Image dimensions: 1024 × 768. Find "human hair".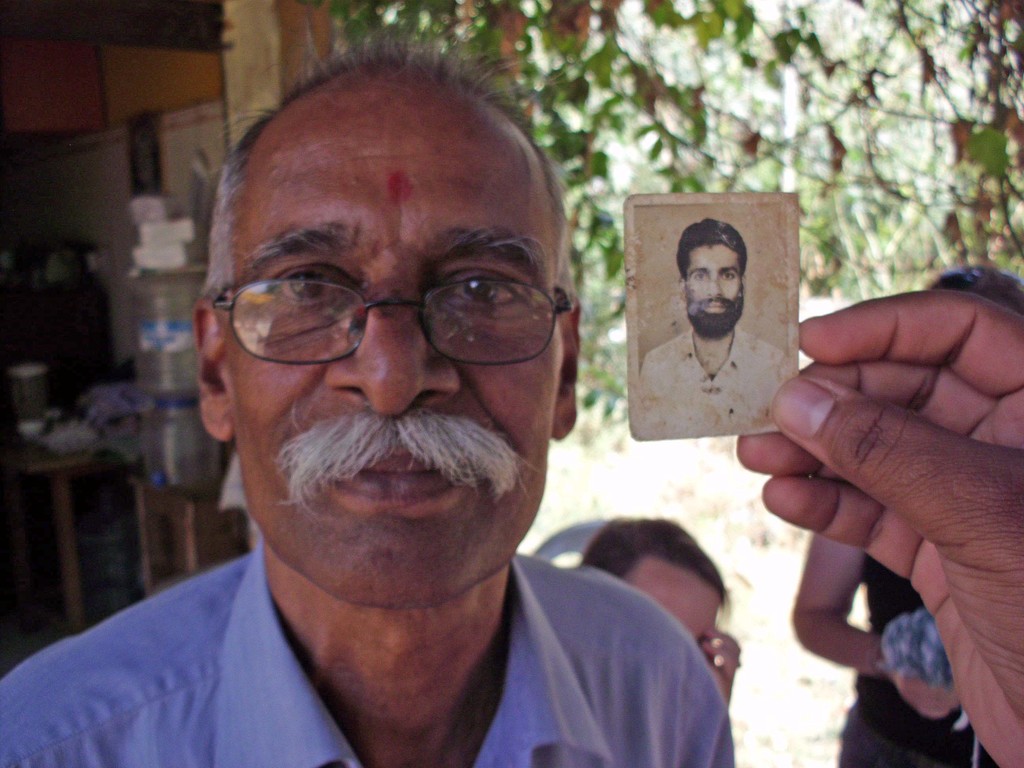
{"left": 674, "top": 220, "right": 748, "bottom": 285}.
